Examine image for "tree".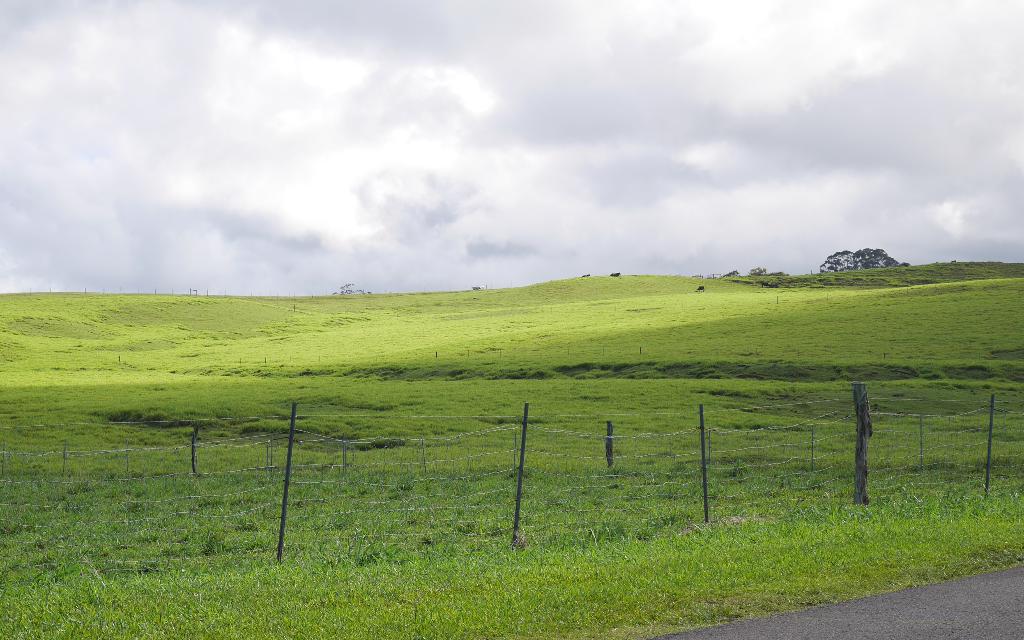
Examination result: [left=812, top=243, right=906, bottom=275].
